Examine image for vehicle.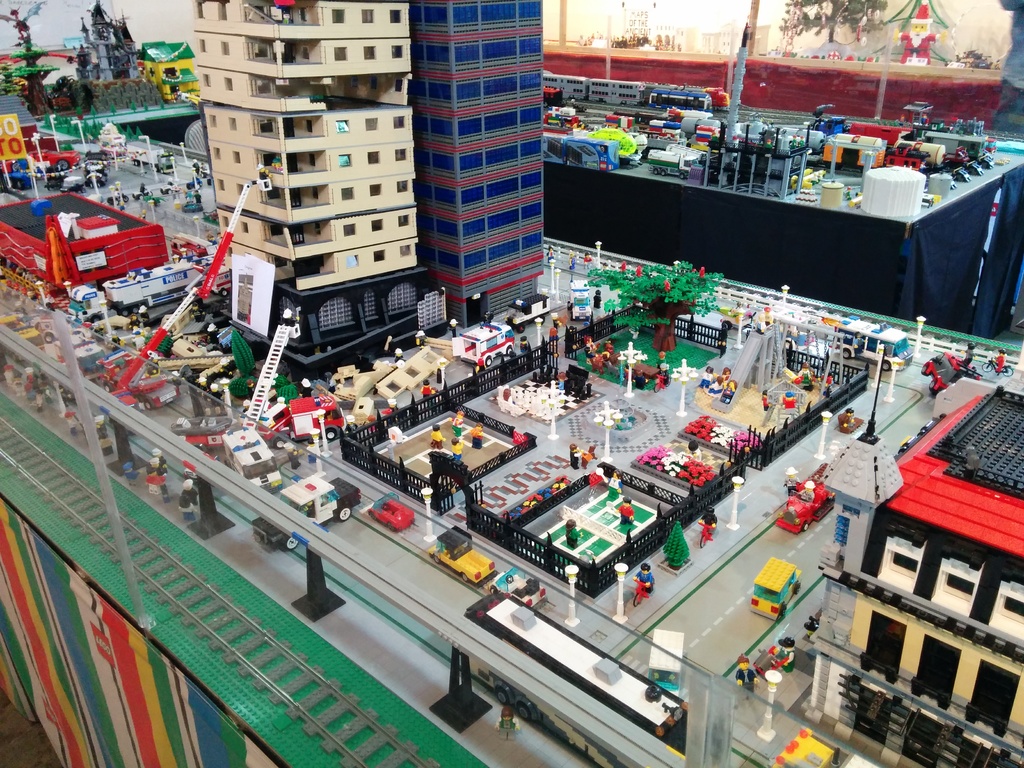
Examination result: region(918, 351, 985, 392).
